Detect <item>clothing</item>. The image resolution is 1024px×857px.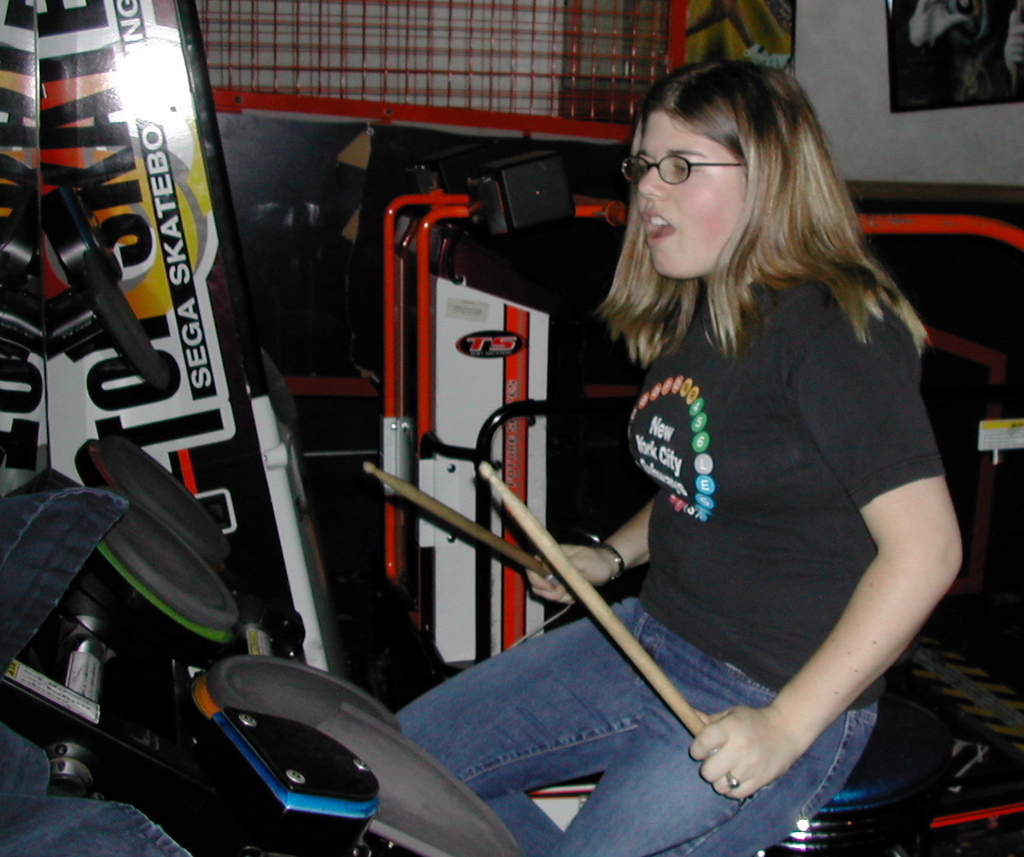
450,134,963,817.
